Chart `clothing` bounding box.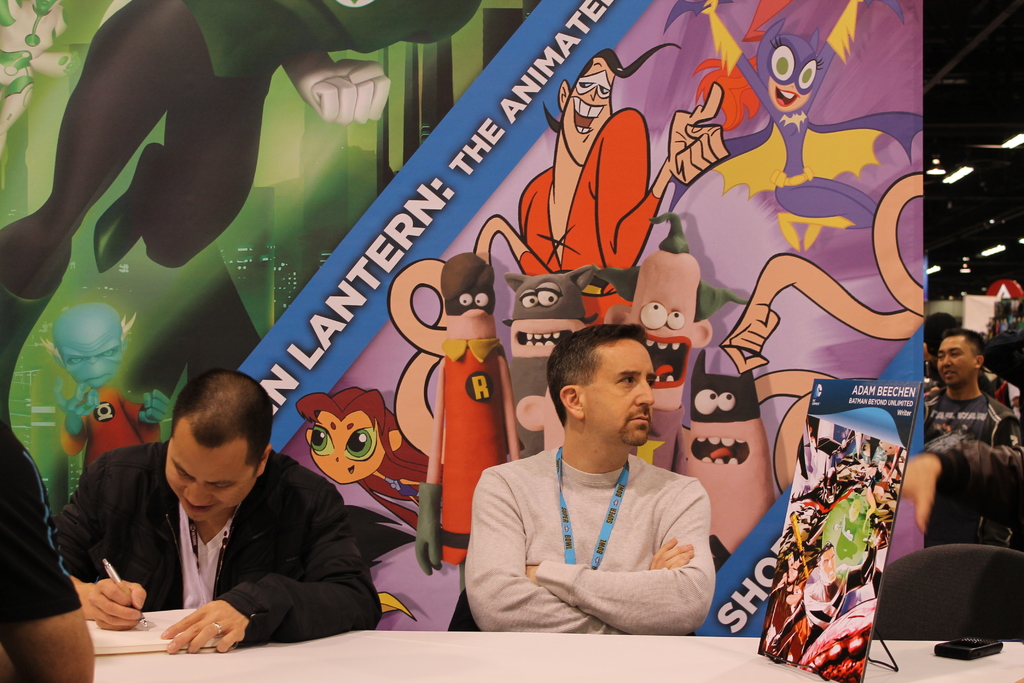
Charted: bbox(0, 427, 85, 630).
